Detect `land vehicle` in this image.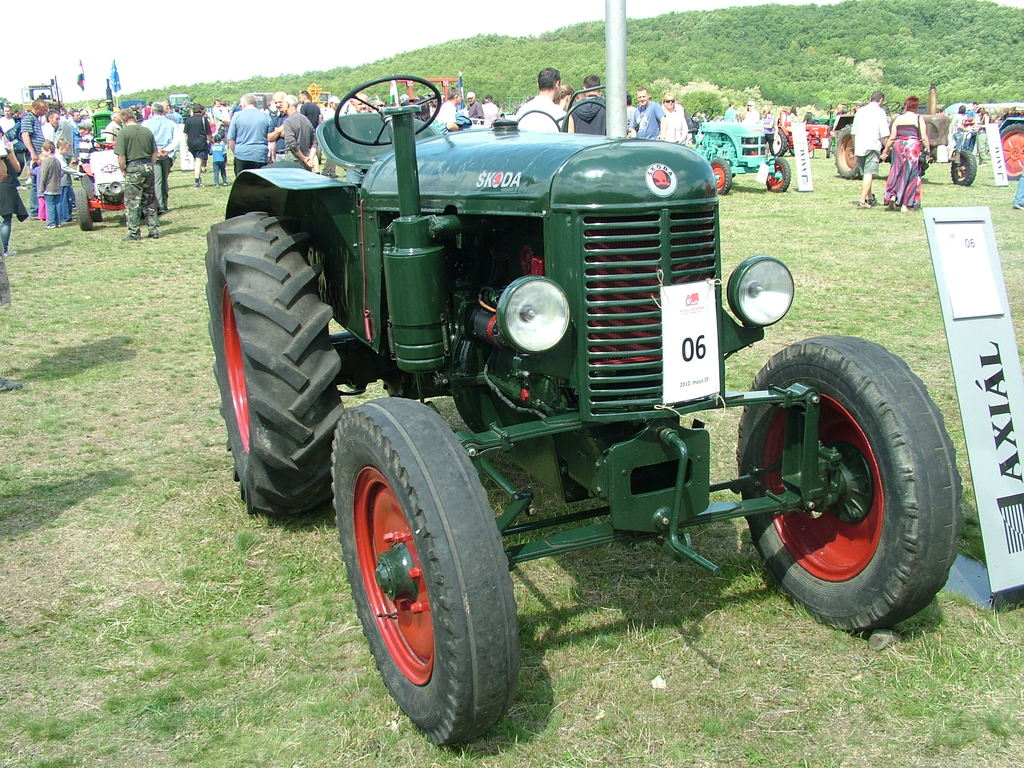
Detection: bbox(206, 0, 965, 746).
